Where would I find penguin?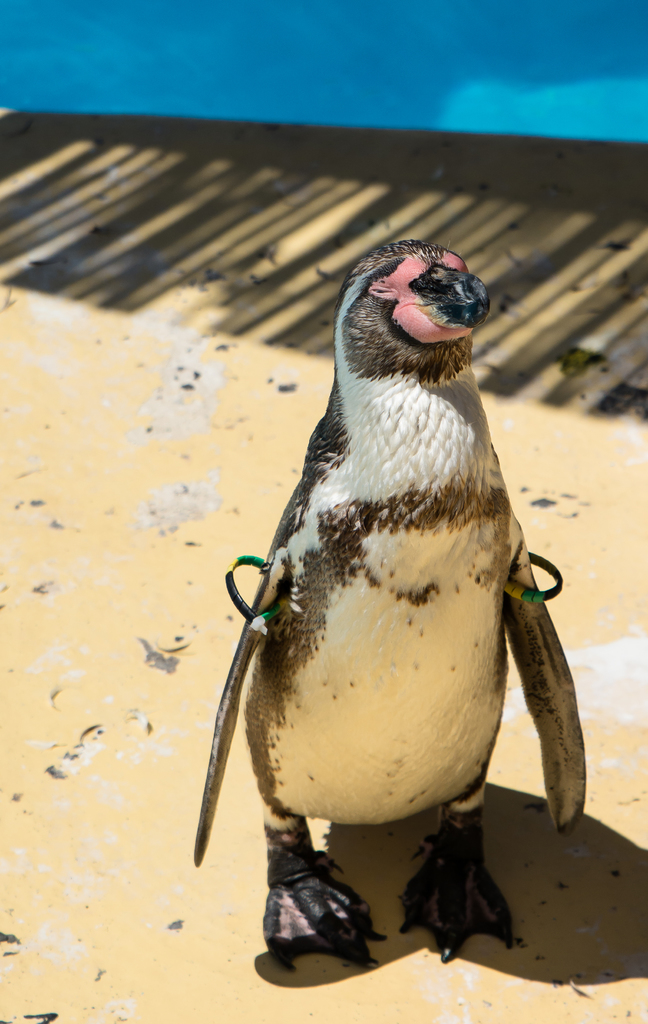
At Rect(194, 230, 605, 1000).
